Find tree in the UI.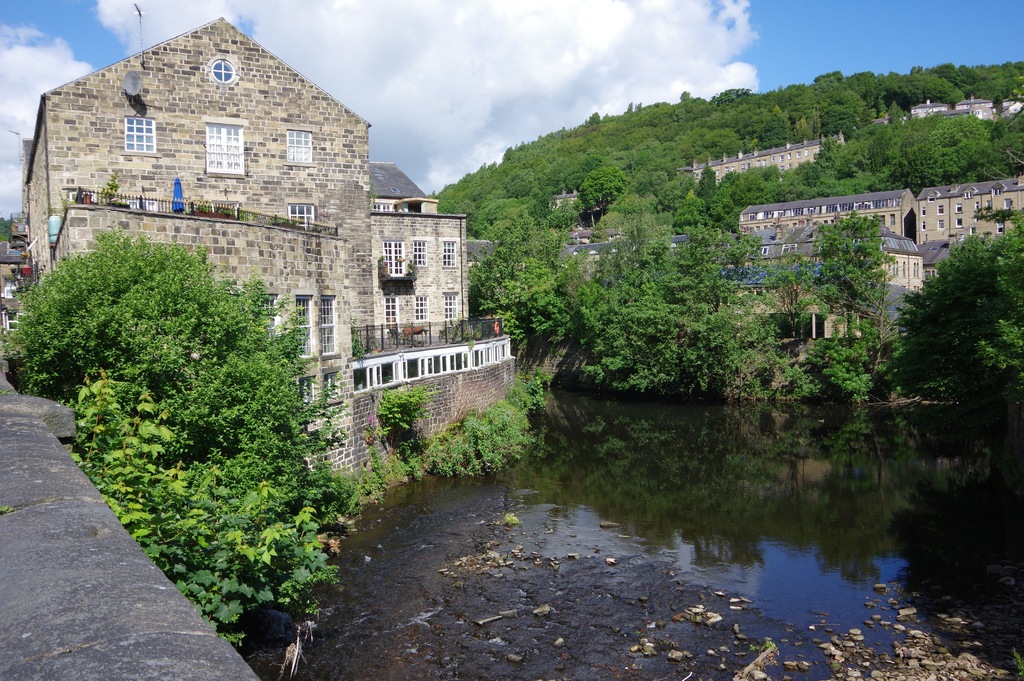
UI element at crop(0, 222, 304, 418).
